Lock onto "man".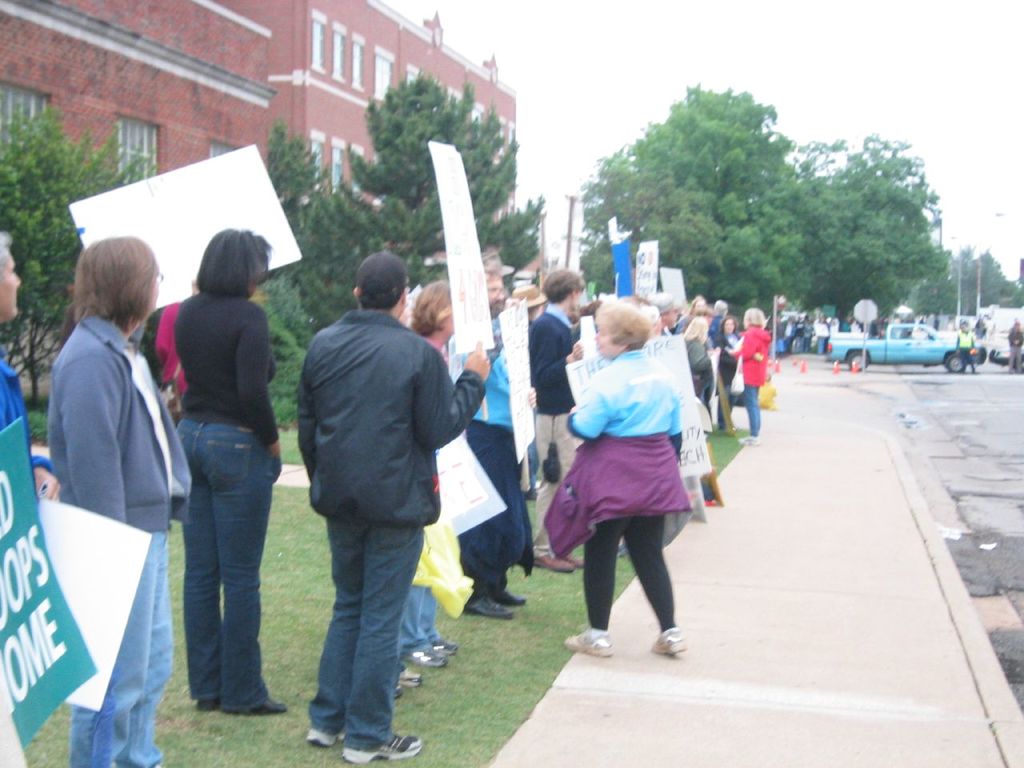
Locked: box=[770, 310, 875, 358].
